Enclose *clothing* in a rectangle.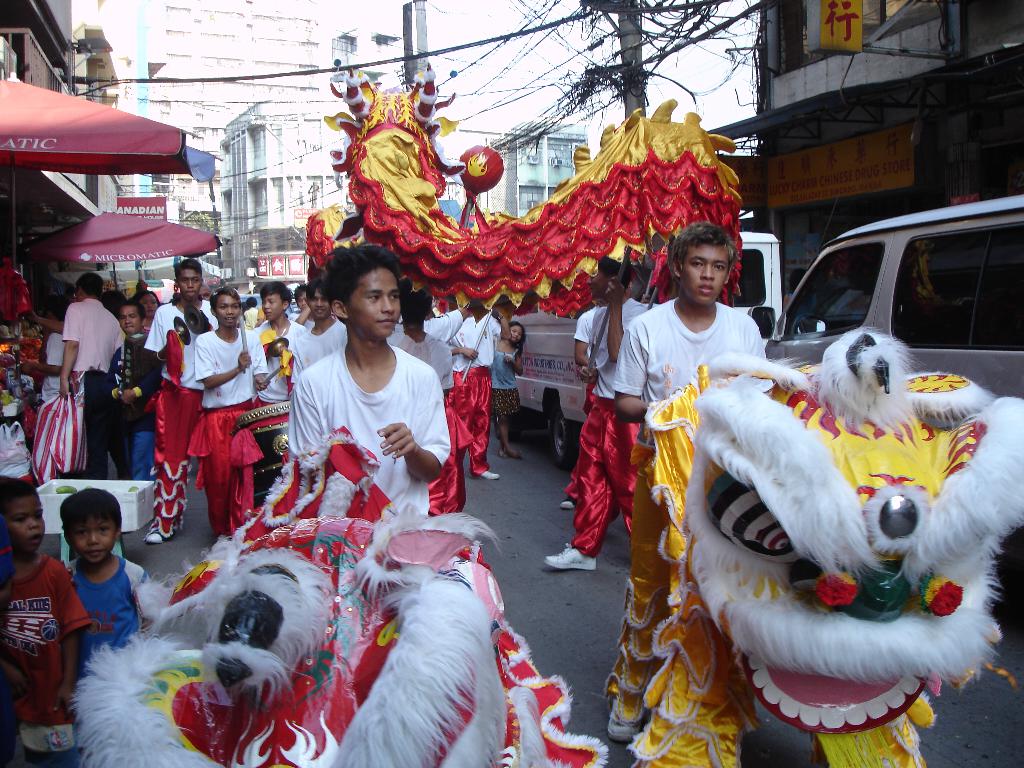
562:303:602:502.
